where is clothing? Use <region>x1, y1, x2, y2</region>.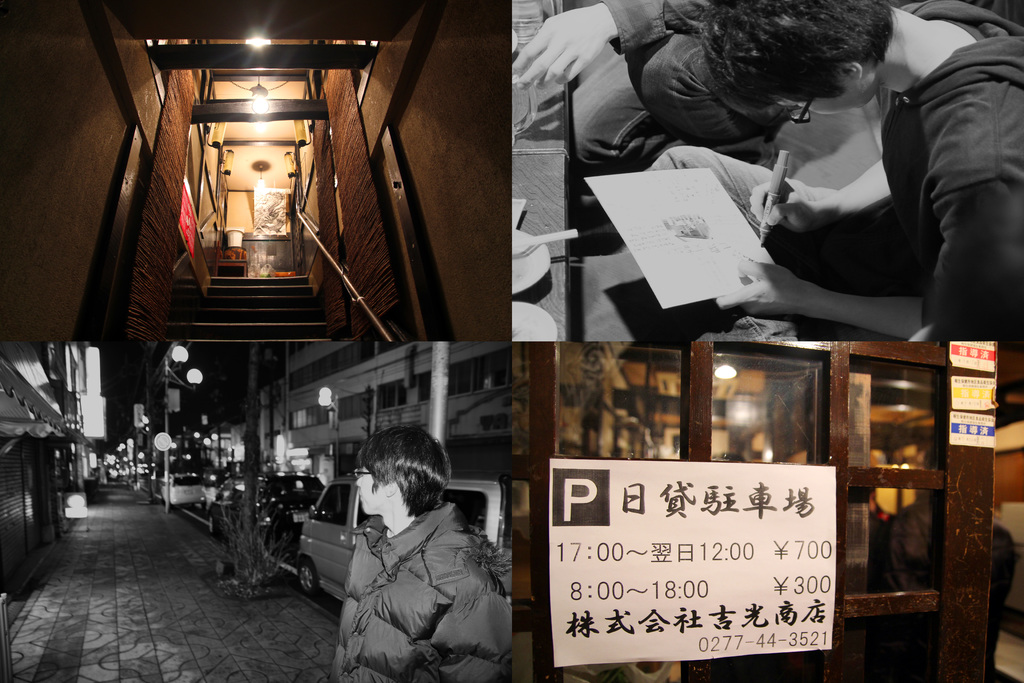
<region>878, 0, 1023, 352</region>.
